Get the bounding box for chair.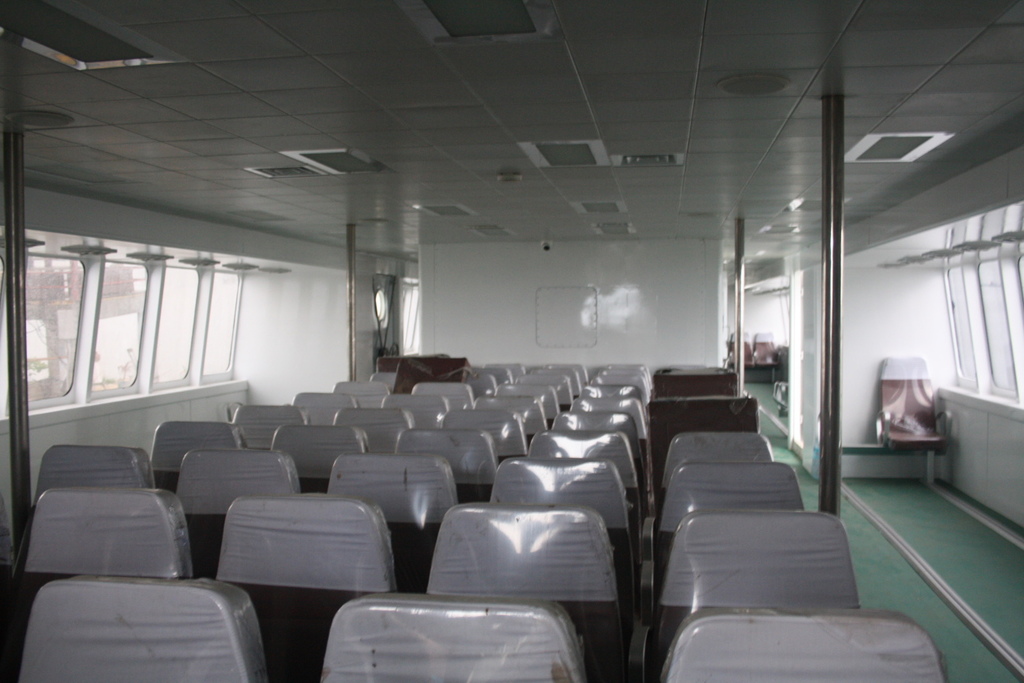
(632,511,857,682).
